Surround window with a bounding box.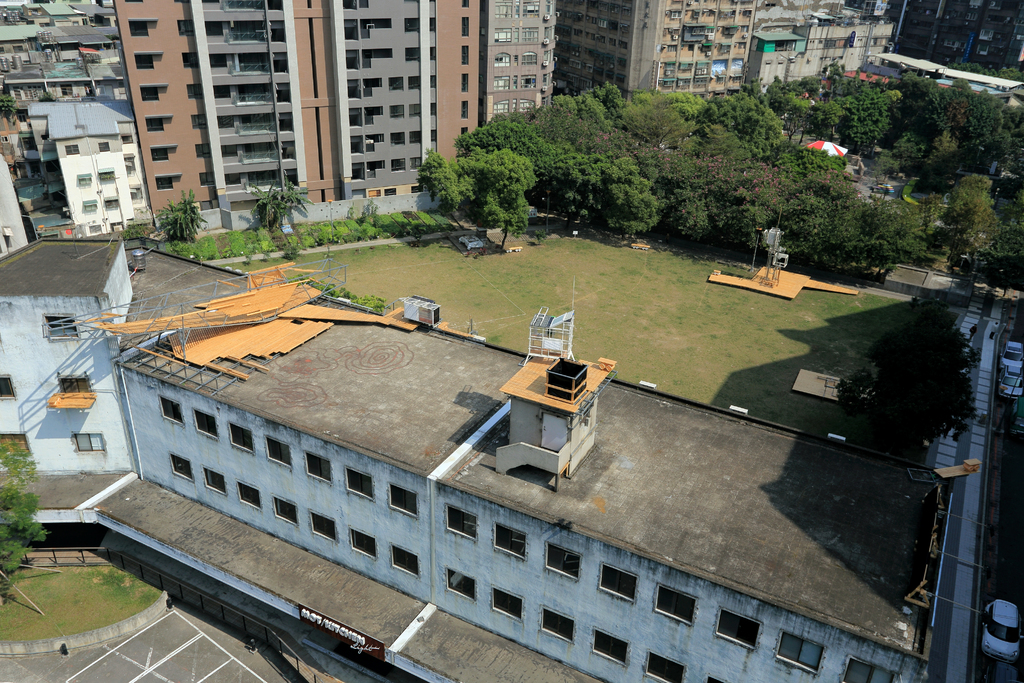
[221,146,236,158].
